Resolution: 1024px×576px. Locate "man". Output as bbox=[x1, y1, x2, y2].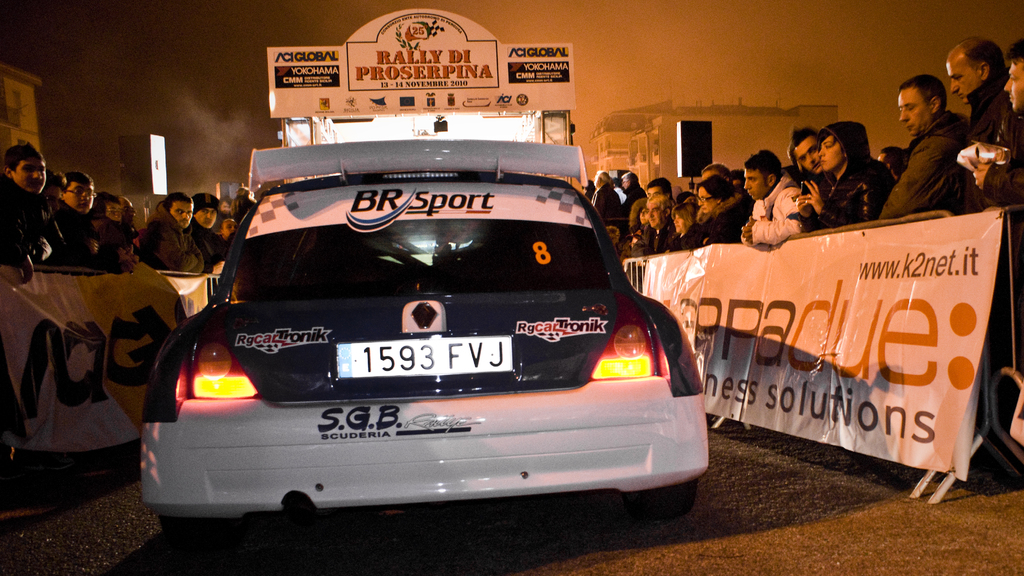
bbox=[641, 177, 668, 202].
